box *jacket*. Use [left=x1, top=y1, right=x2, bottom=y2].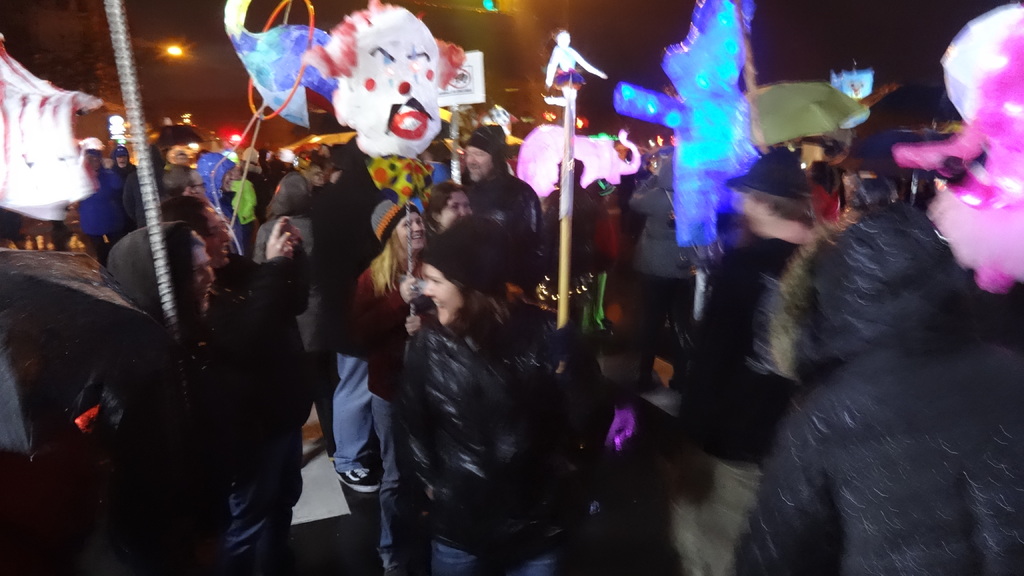
[left=459, top=120, right=543, bottom=250].
